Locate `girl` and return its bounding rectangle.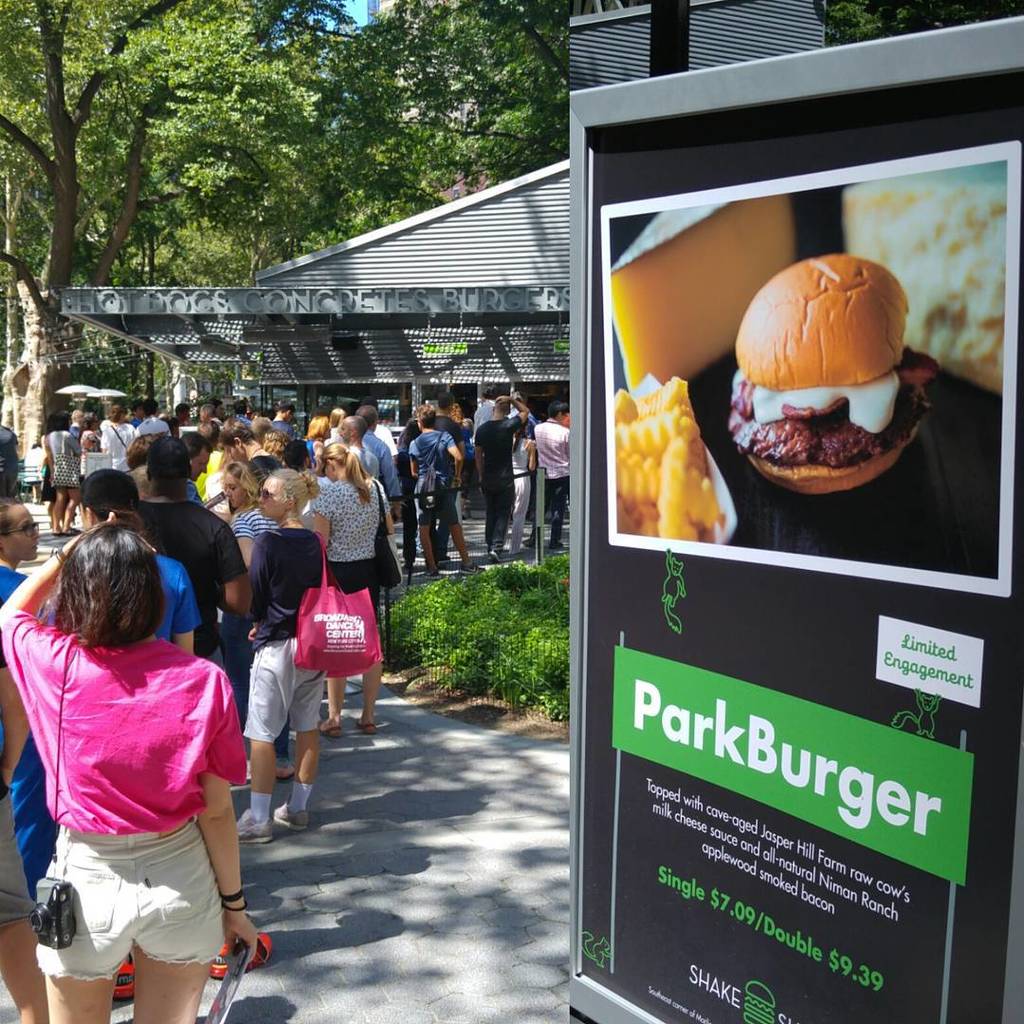
{"left": 0, "top": 519, "right": 260, "bottom": 1023}.
